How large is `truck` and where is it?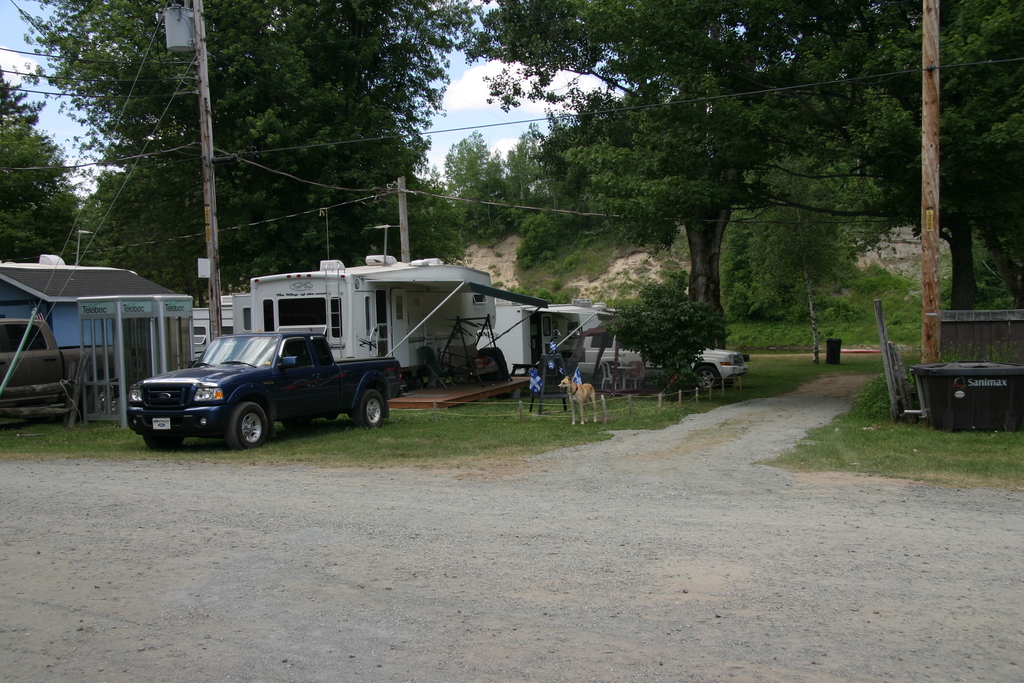
Bounding box: 226:256:506:421.
